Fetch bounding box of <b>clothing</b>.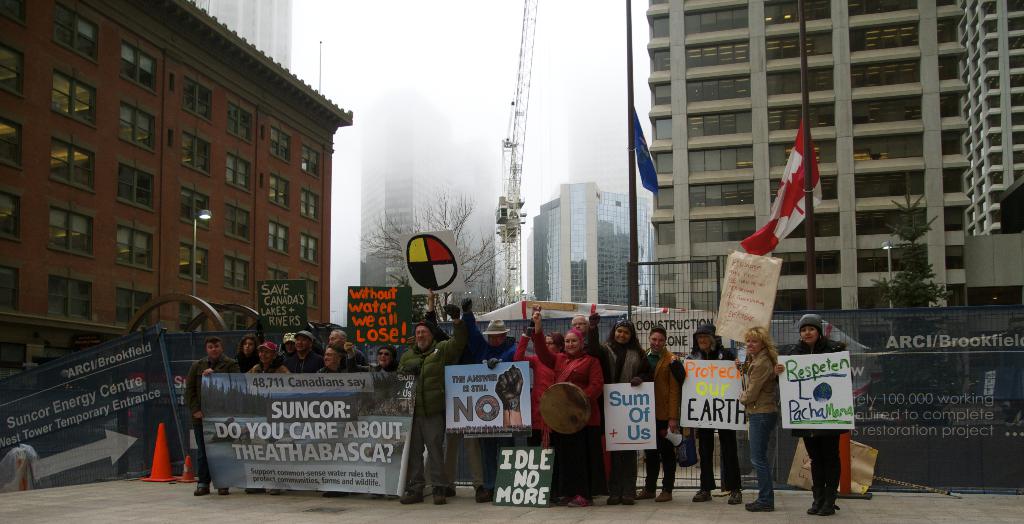
Bbox: box=[248, 340, 285, 361].
